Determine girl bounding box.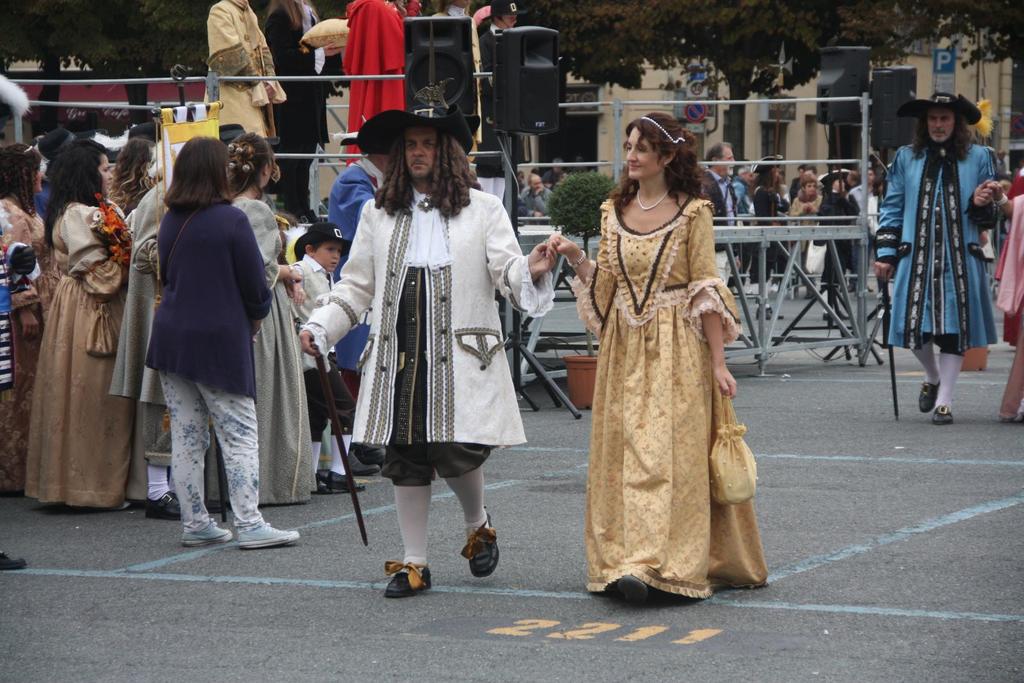
Determined: (31, 136, 134, 515).
